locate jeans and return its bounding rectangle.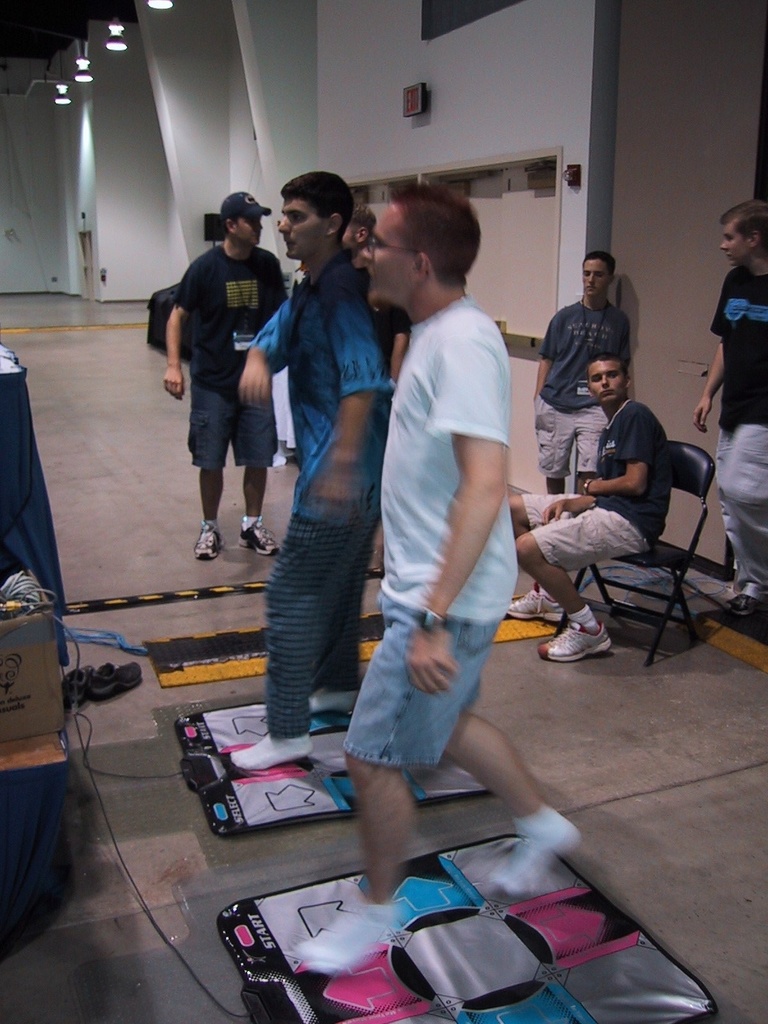
box(179, 358, 284, 481).
